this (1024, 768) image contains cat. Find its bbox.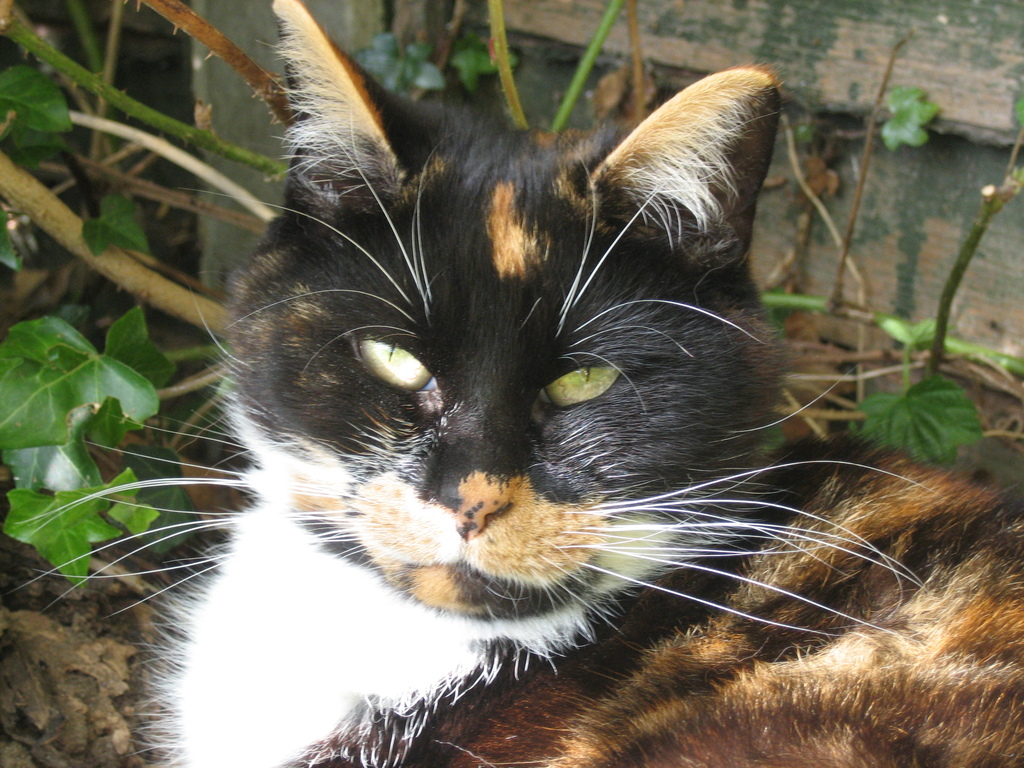
(left=15, top=0, right=1023, bottom=767).
